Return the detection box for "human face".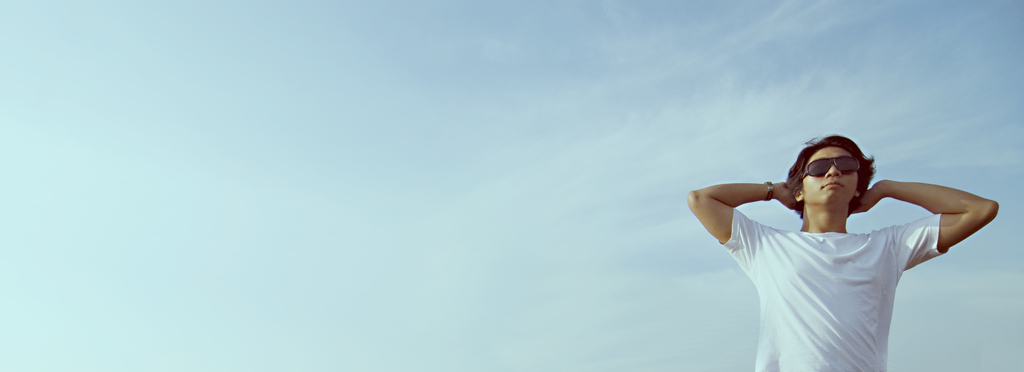
region(804, 146, 860, 208).
